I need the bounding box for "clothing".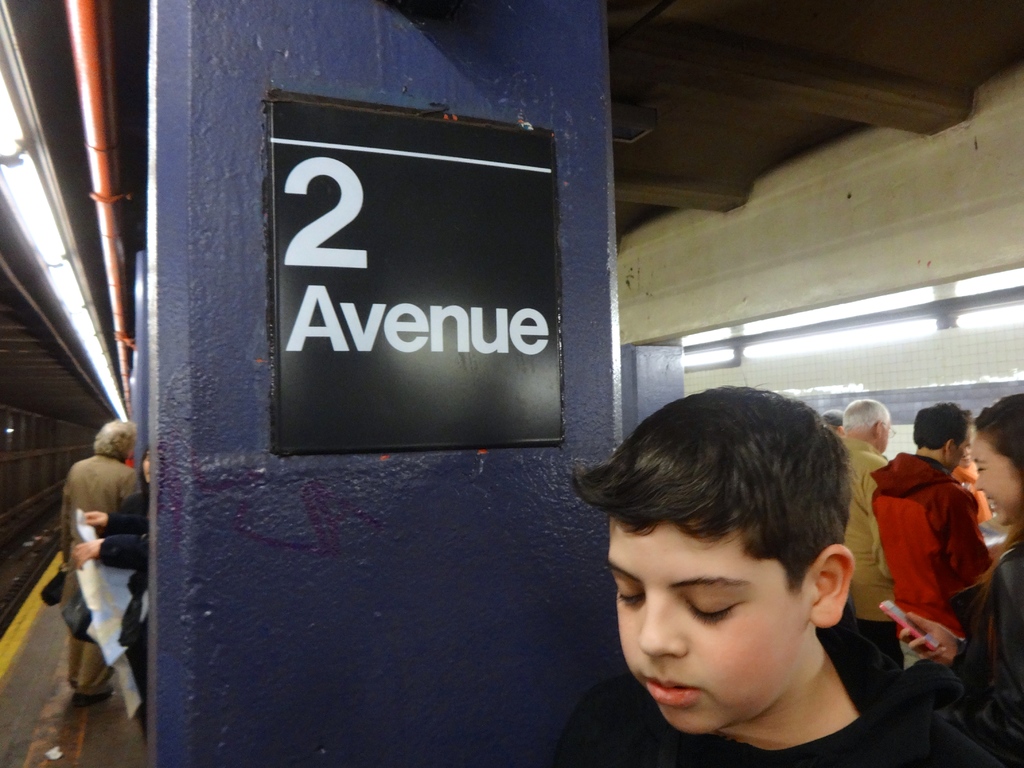
Here it is: select_region(98, 514, 152, 711).
